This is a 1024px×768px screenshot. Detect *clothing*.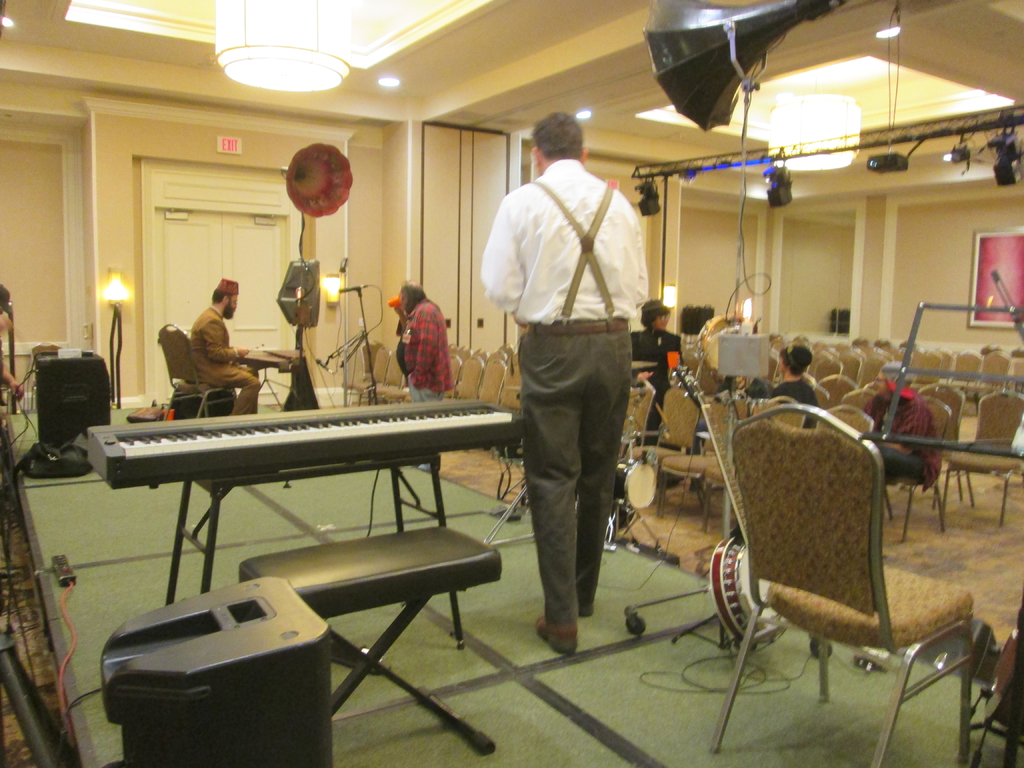
bbox=[486, 97, 651, 663].
